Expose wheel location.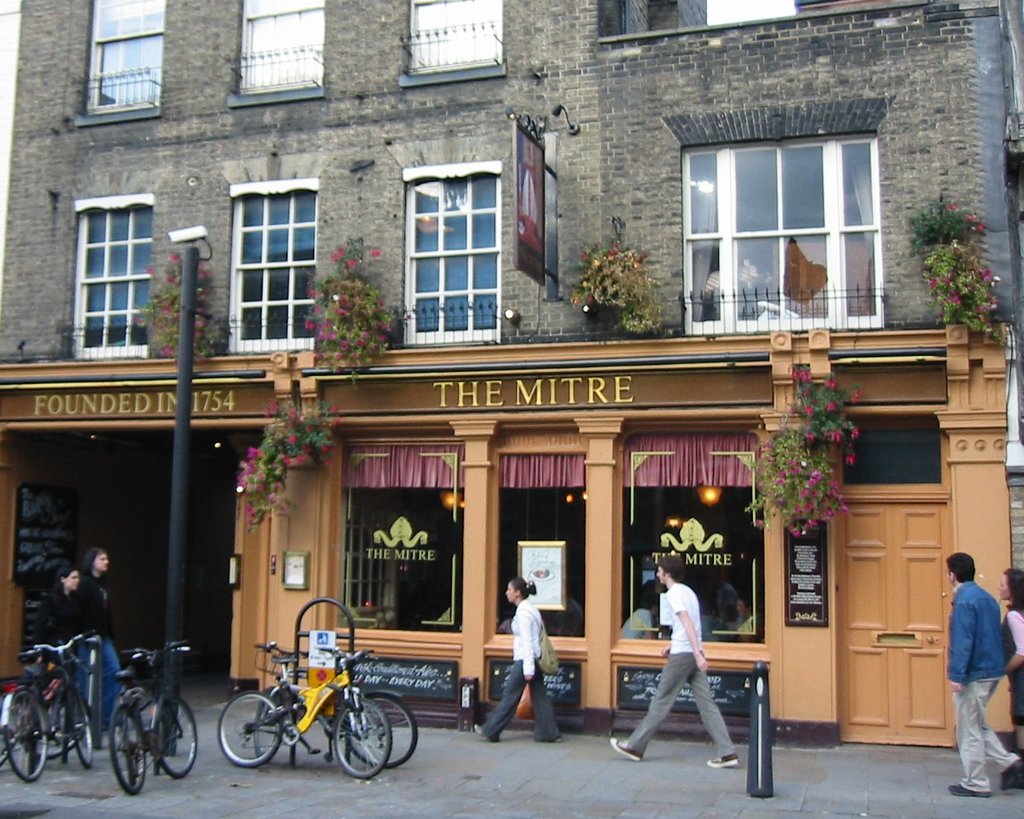
Exposed at (68,689,98,772).
